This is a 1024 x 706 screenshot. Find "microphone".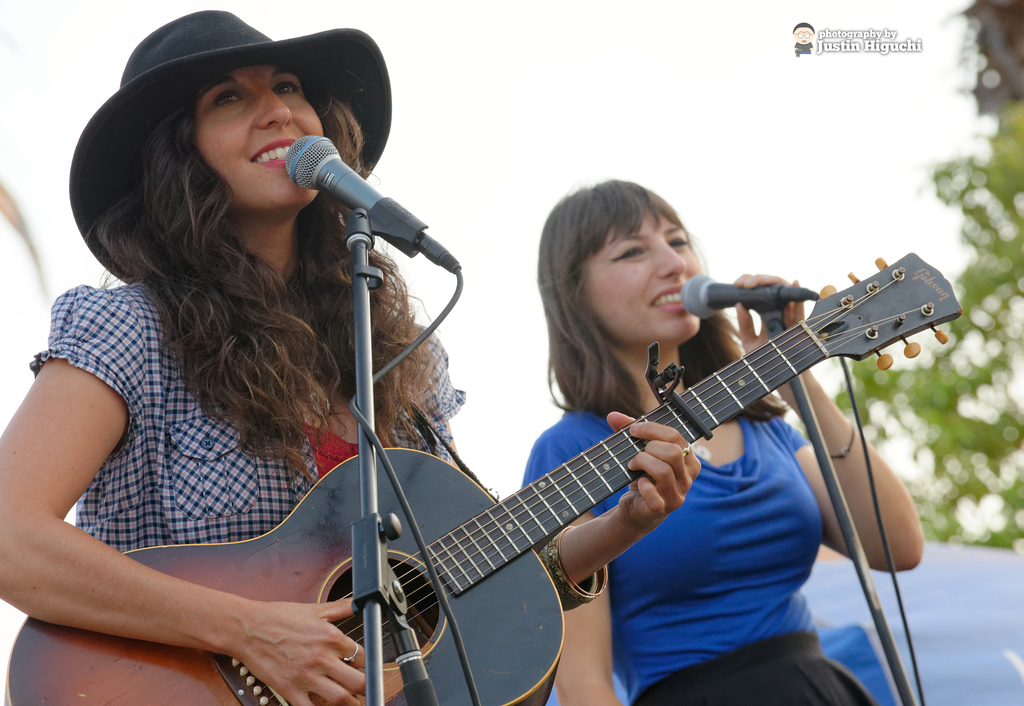
Bounding box: Rect(279, 134, 461, 274).
